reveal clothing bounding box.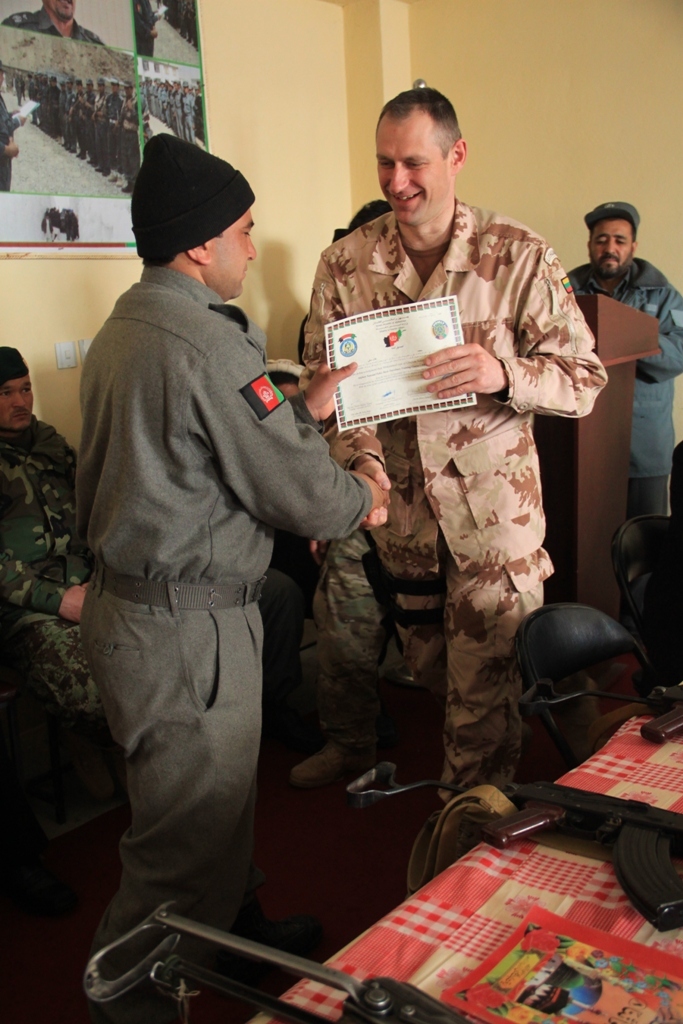
Revealed: box(564, 248, 682, 526).
